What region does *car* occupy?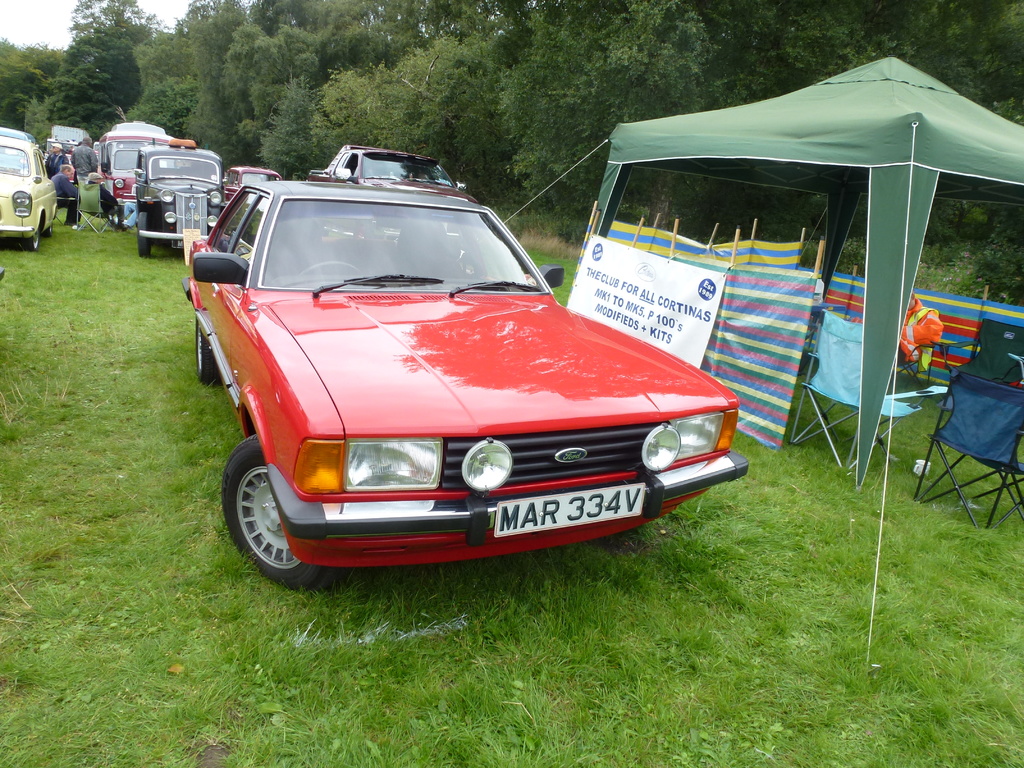
318 147 471 203.
